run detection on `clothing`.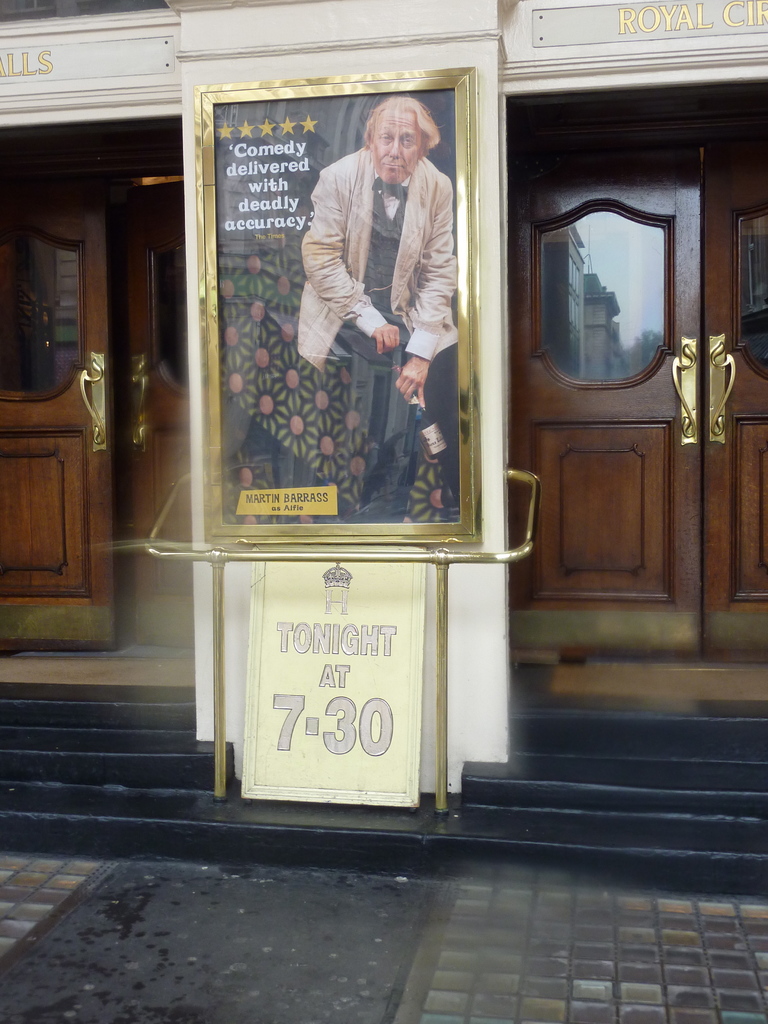
Result: (245,126,483,521).
